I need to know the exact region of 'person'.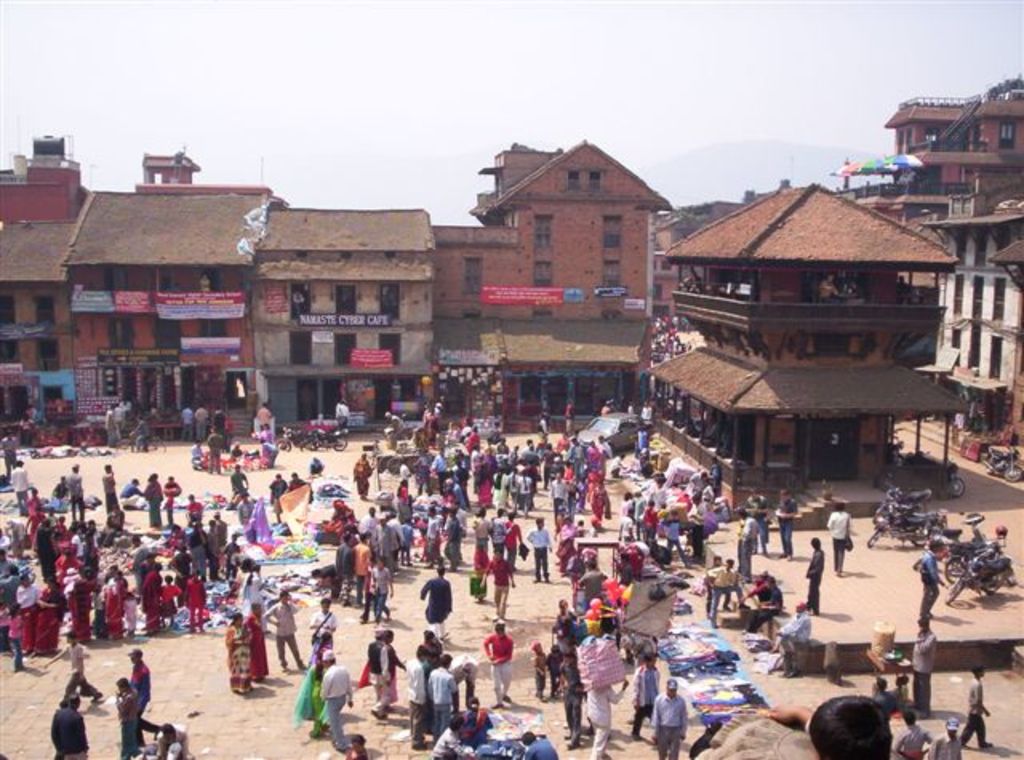
Region: box=[250, 602, 264, 674].
